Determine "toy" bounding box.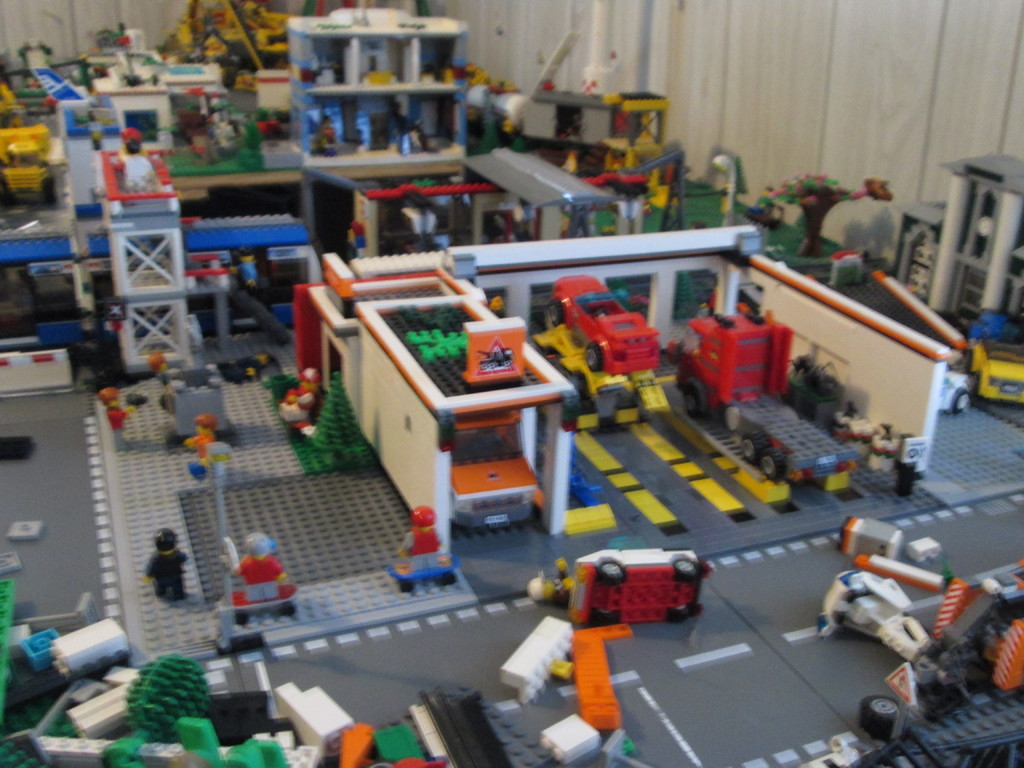
Determined: [x1=398, y1=507, x2=461, y2=597].
